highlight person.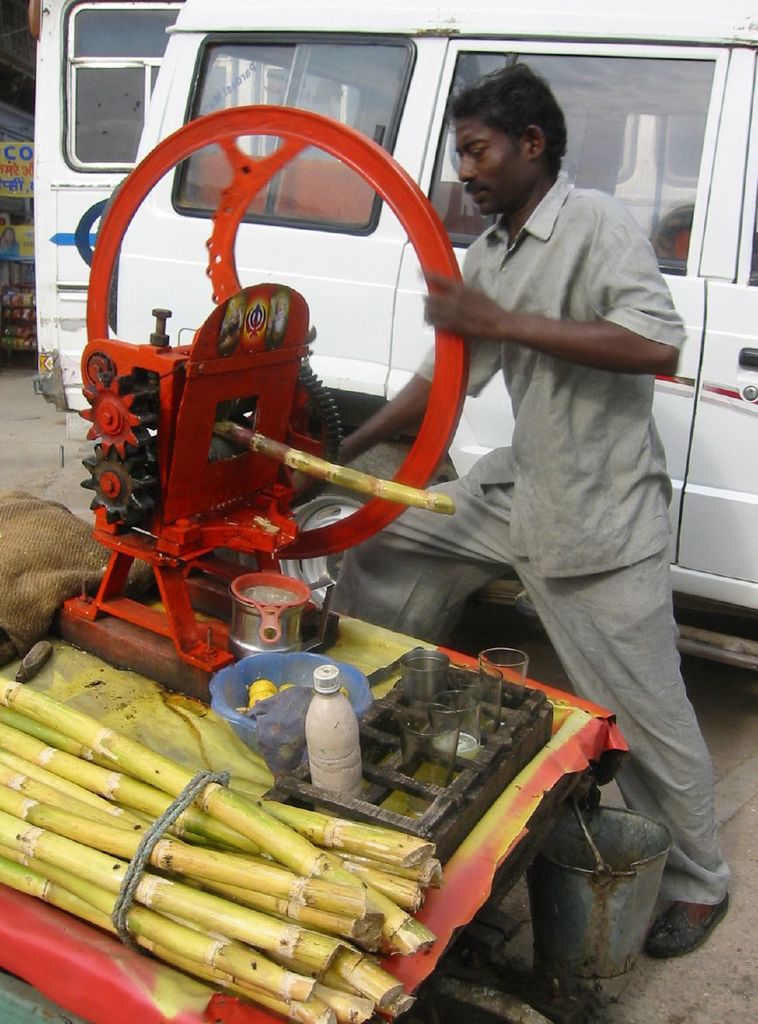
Highlighted region: pyautogui.locateOnScreen(338, 62, 730, 962).
